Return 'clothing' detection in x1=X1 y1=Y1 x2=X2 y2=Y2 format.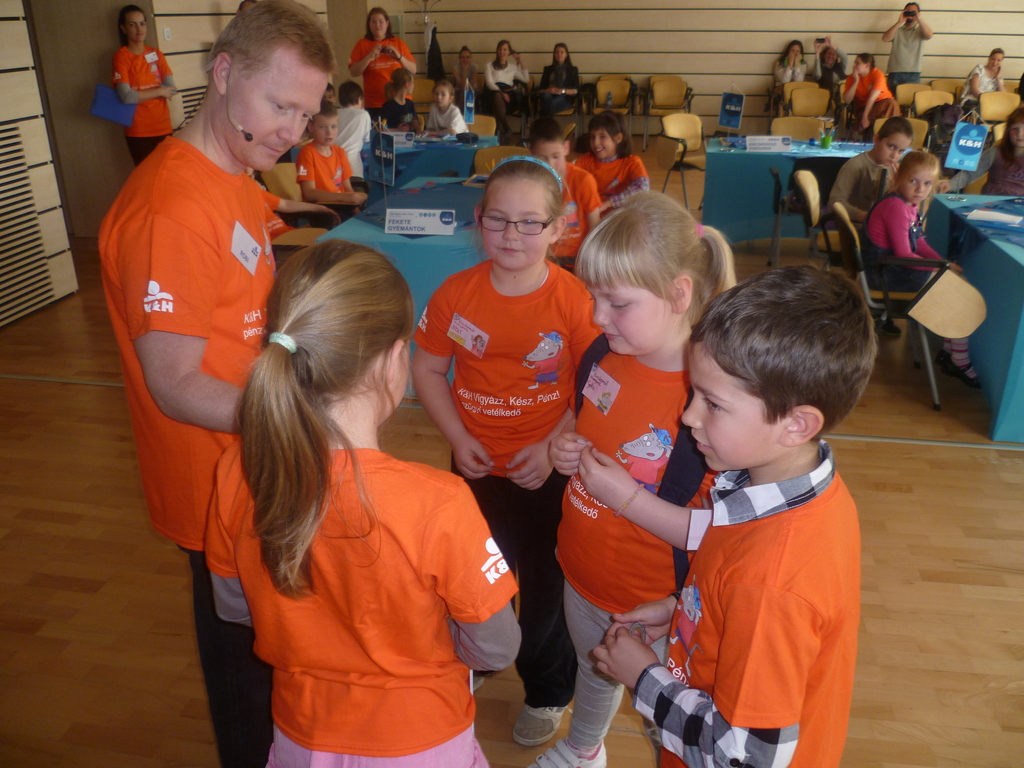
x1=575 y1=147 x2=653 y2=236.
